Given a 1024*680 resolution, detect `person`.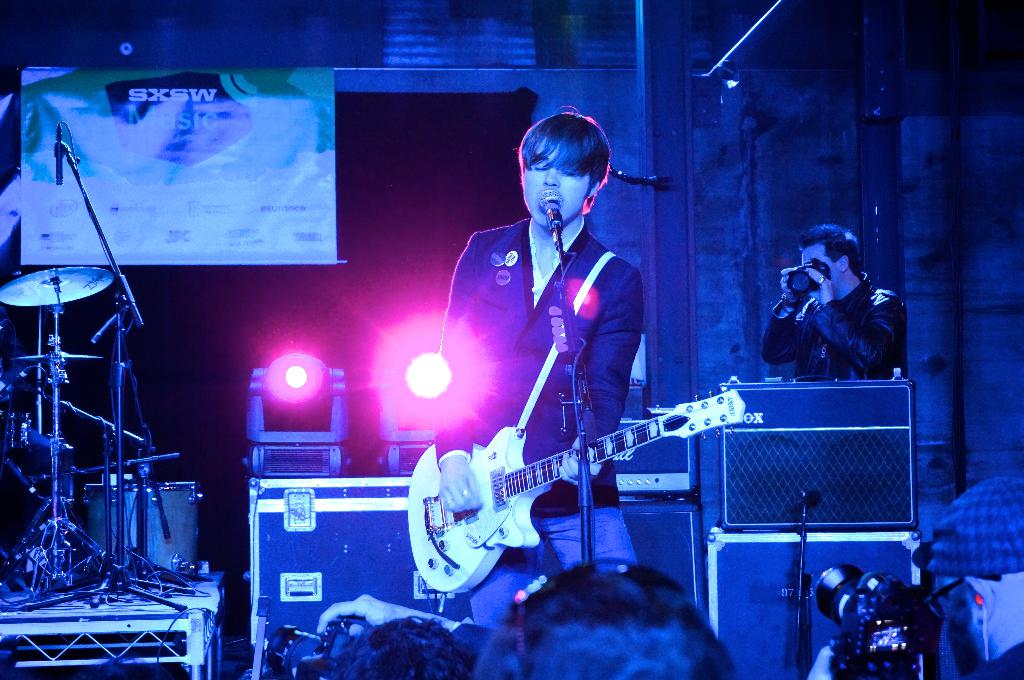
select_region(477, 557, 732, 679).
